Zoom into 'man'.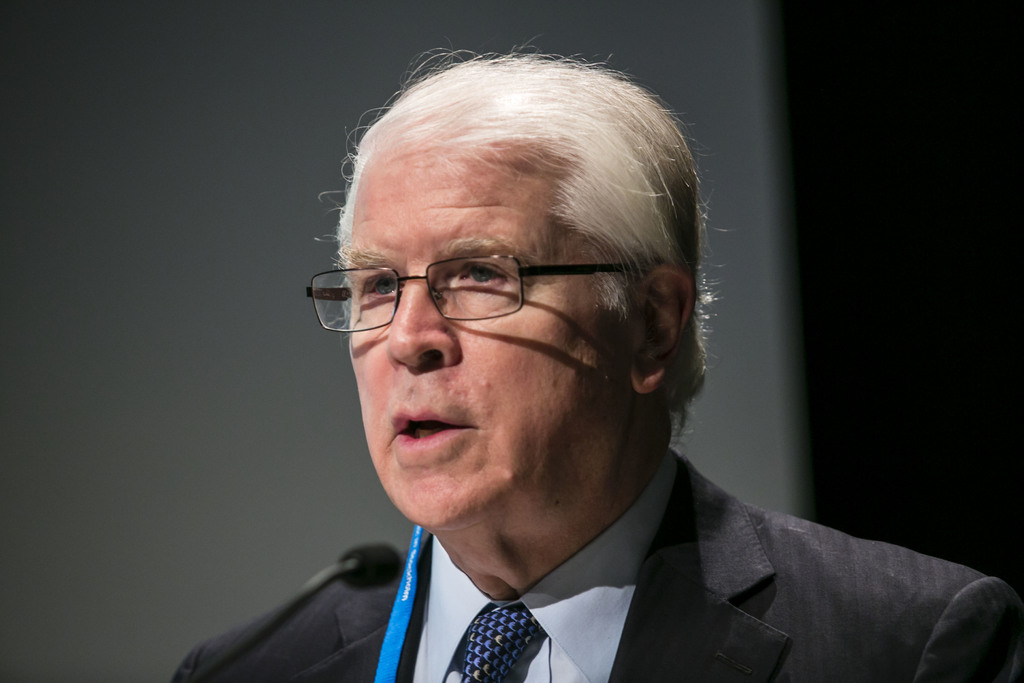
Zoom target: l=175, t=49, r=1023, b=682.
